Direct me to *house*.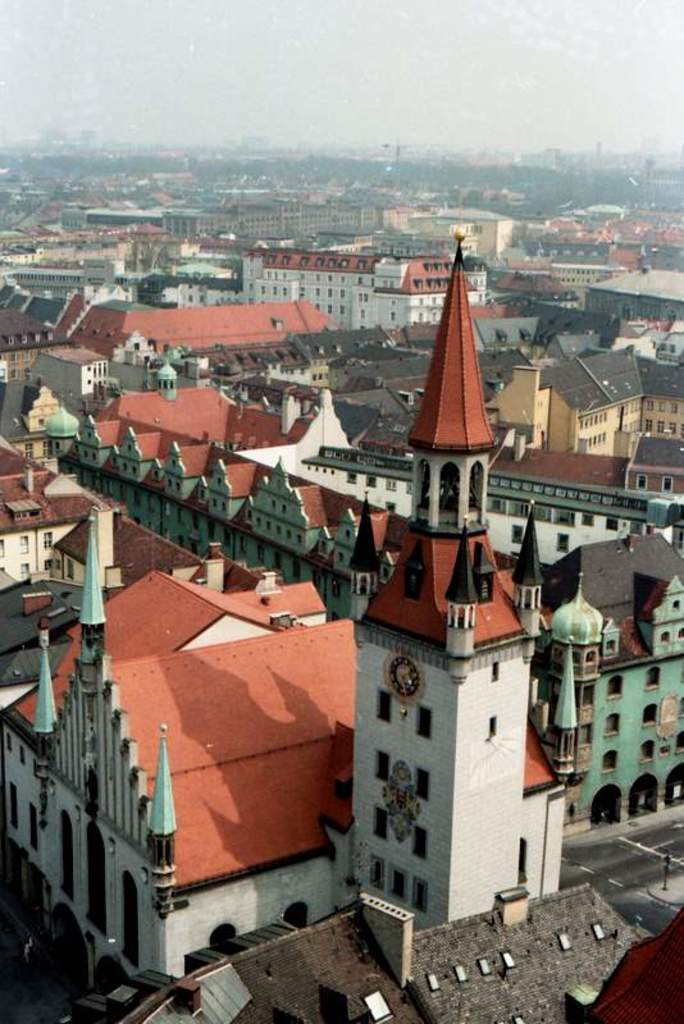
Direction: Rect(61, 347, 427, 621).
